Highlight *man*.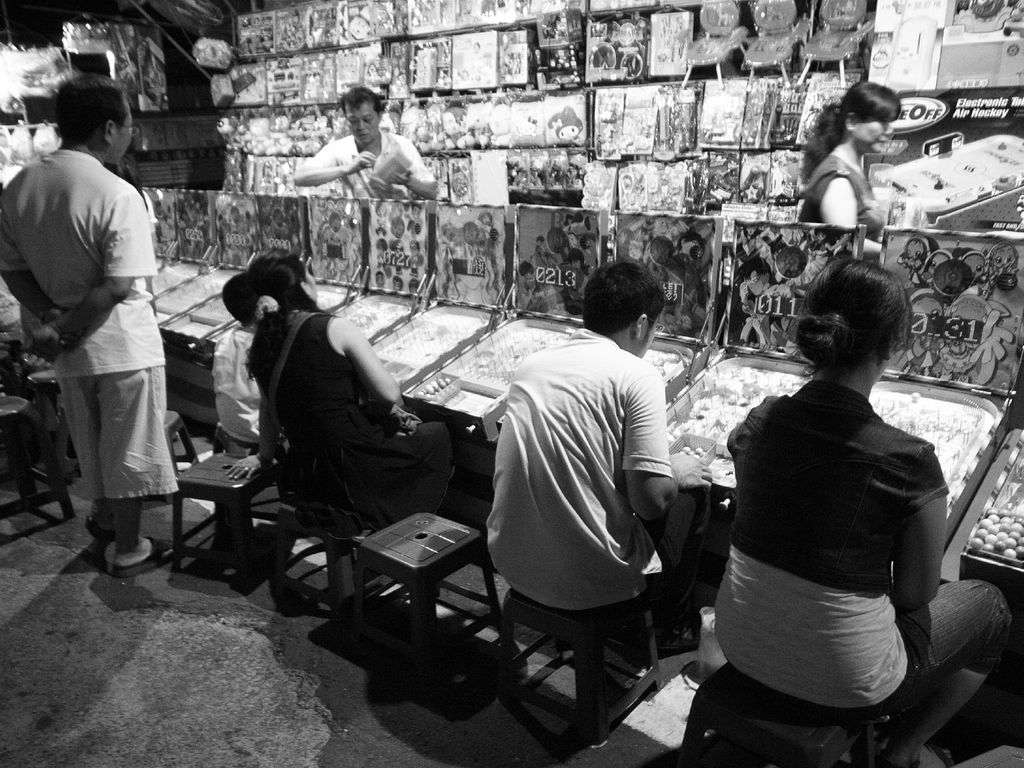
Highlighted region: detection(292, 86, 440, 193).
